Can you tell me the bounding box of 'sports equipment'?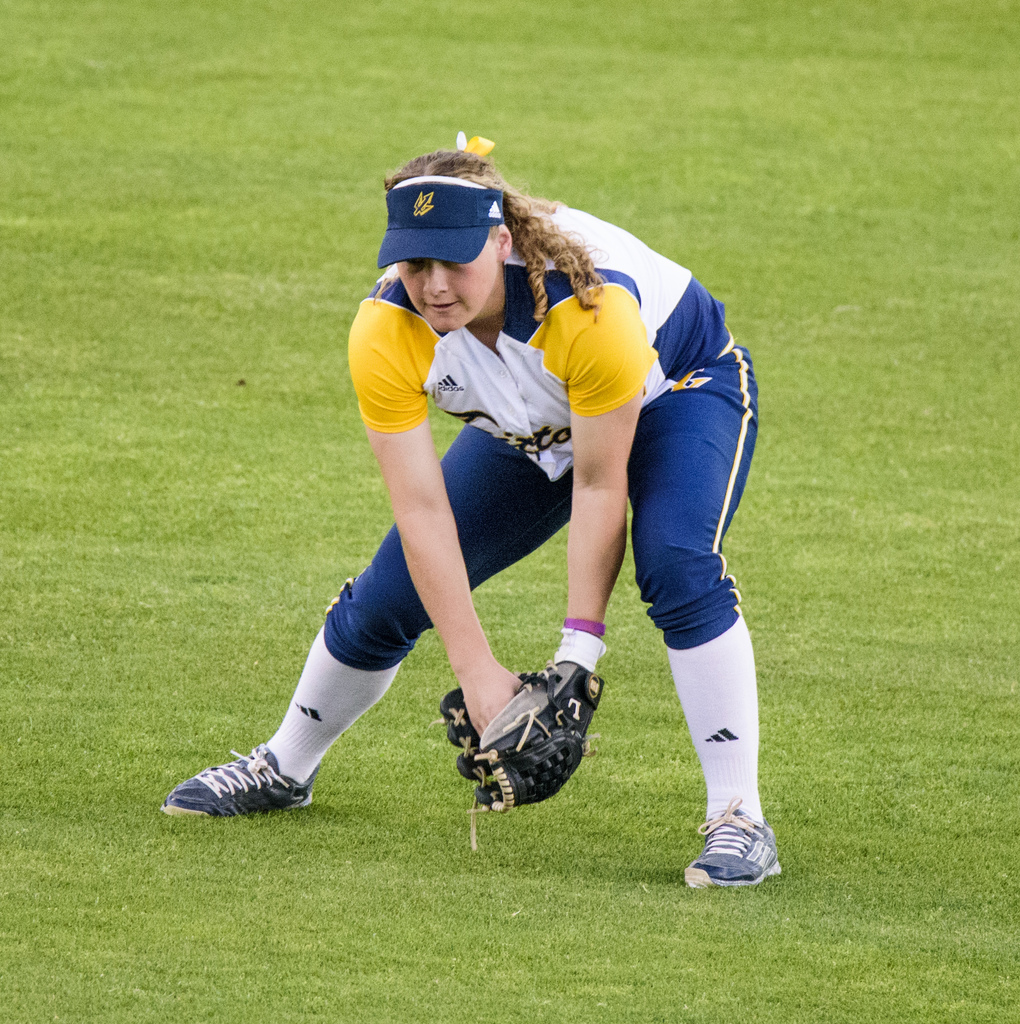
(x1=438, y1=659, x2=605, y2=852).
